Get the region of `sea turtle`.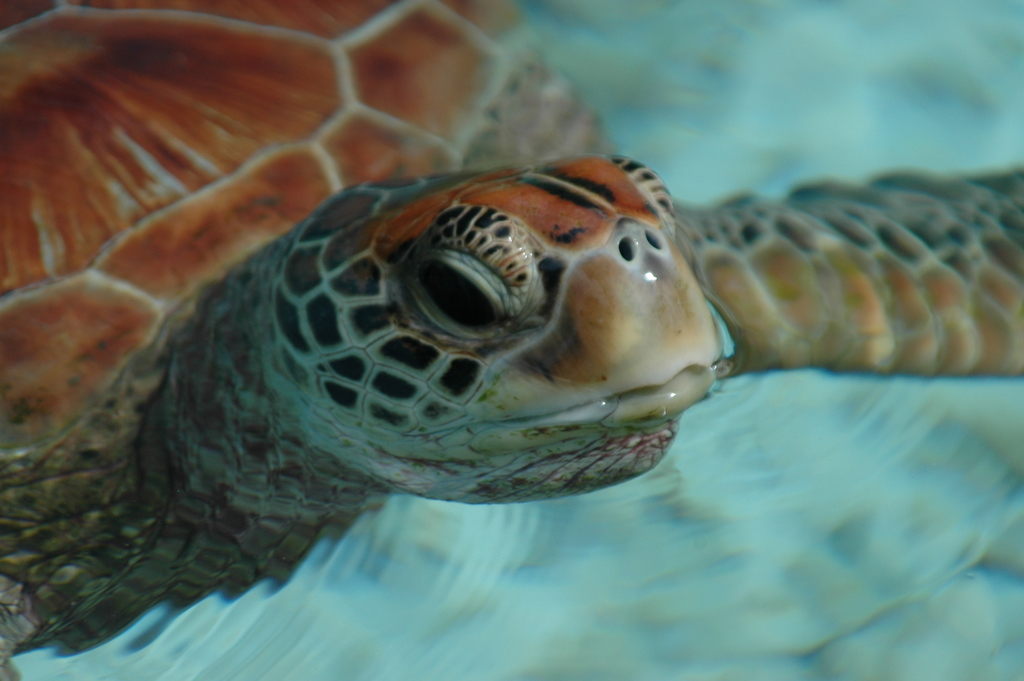
x1=0, y1=0, x2=1023, y2=671.
